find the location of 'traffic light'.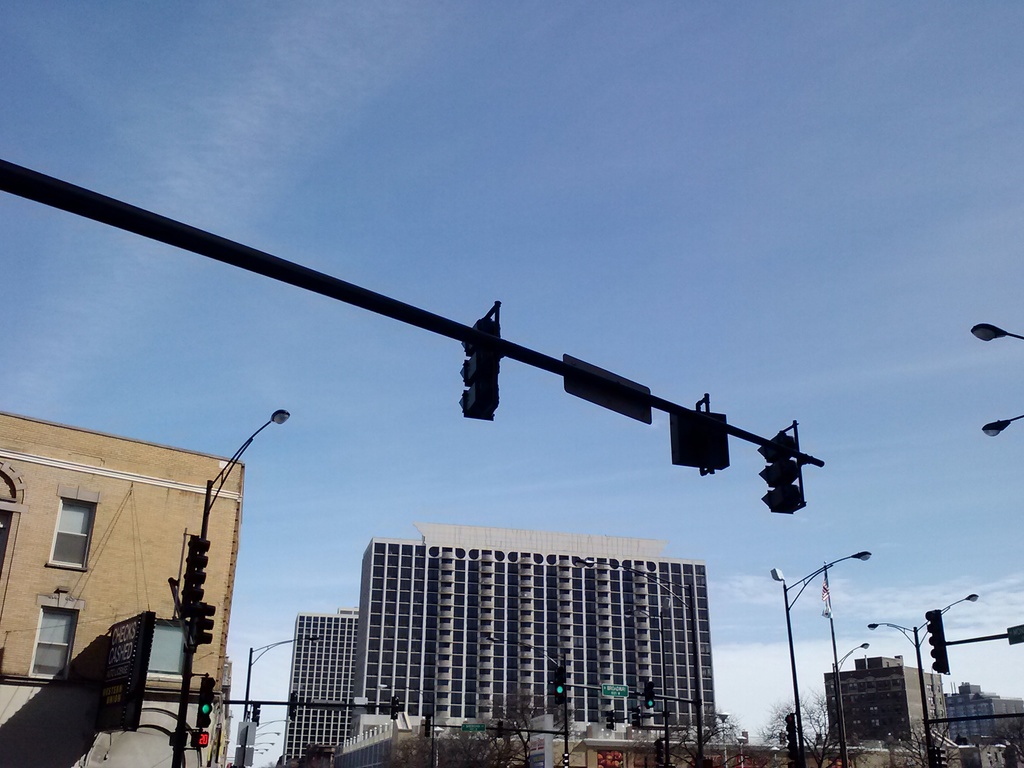
Location: [923,609,952,675].
